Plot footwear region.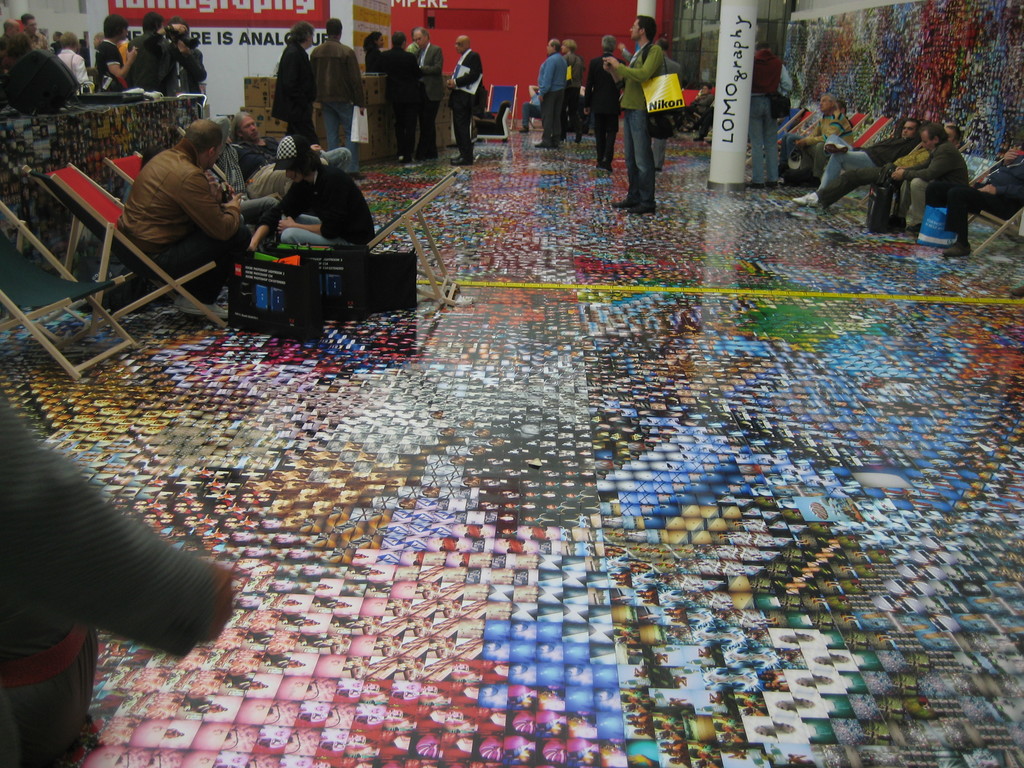
Plotted at {"left": 935, "top": 236, "right": 972, "bottom": 262}.
